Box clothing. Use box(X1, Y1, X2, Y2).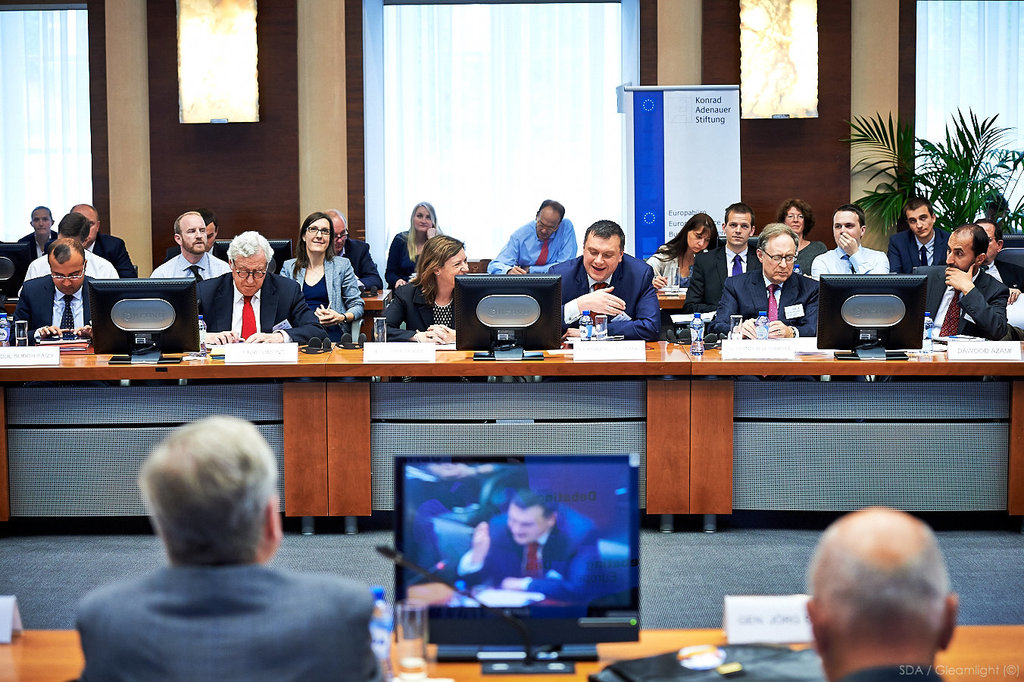
box(75, 565, 384, 681).
